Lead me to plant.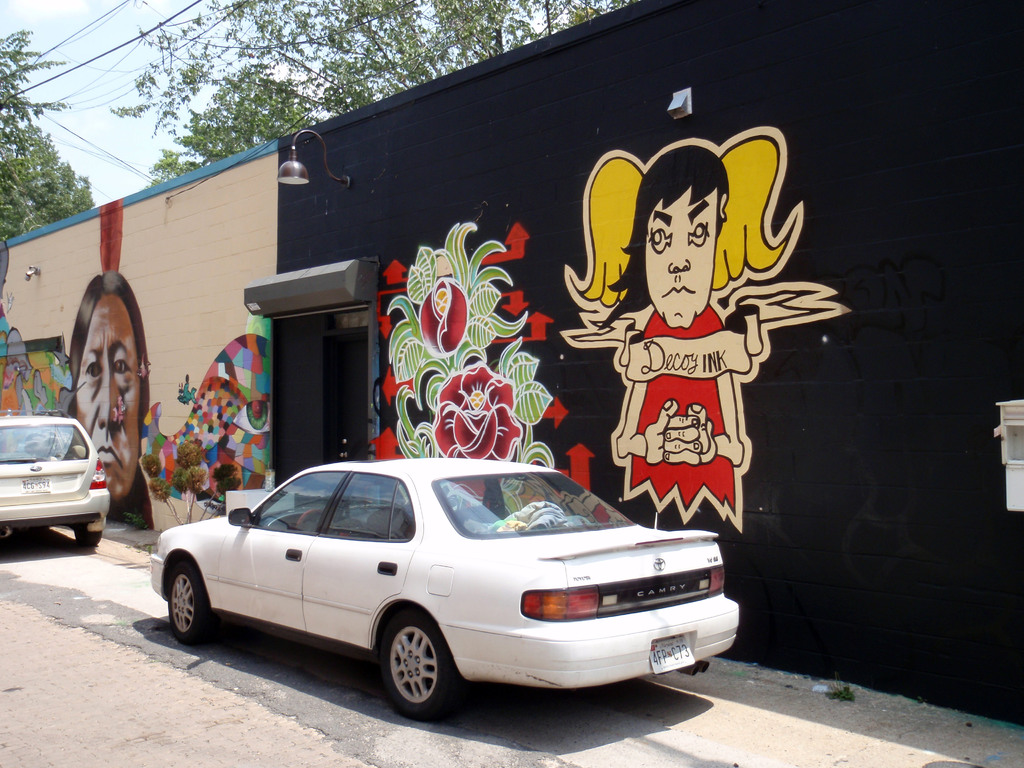
Lead to box=[137, 444, 248, 521].
